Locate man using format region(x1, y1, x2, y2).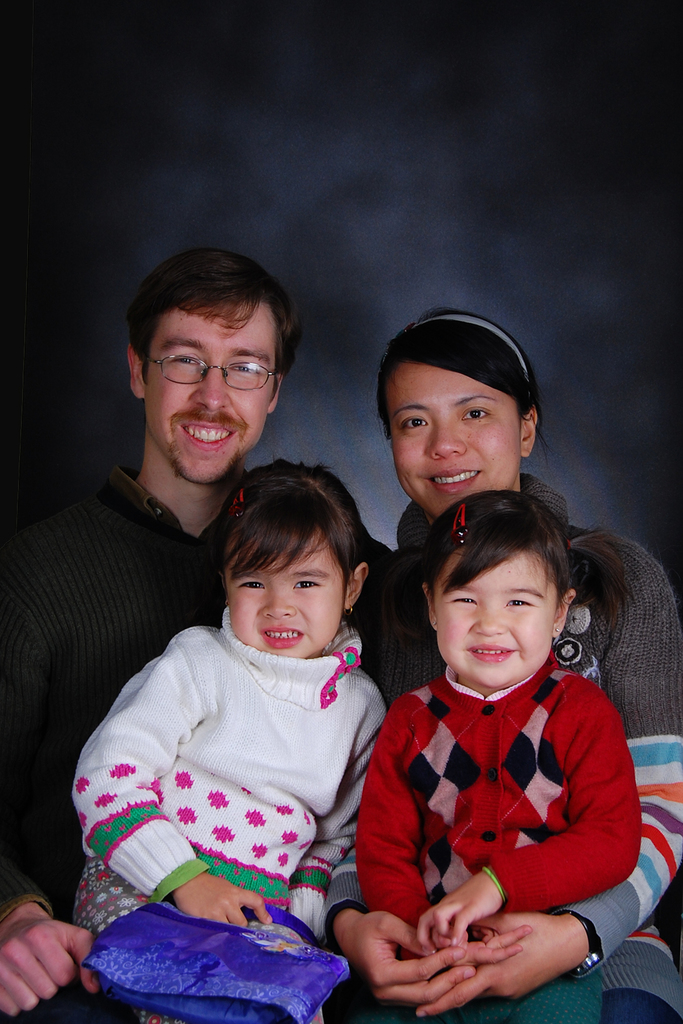
region(22, 316, 360, 919).
